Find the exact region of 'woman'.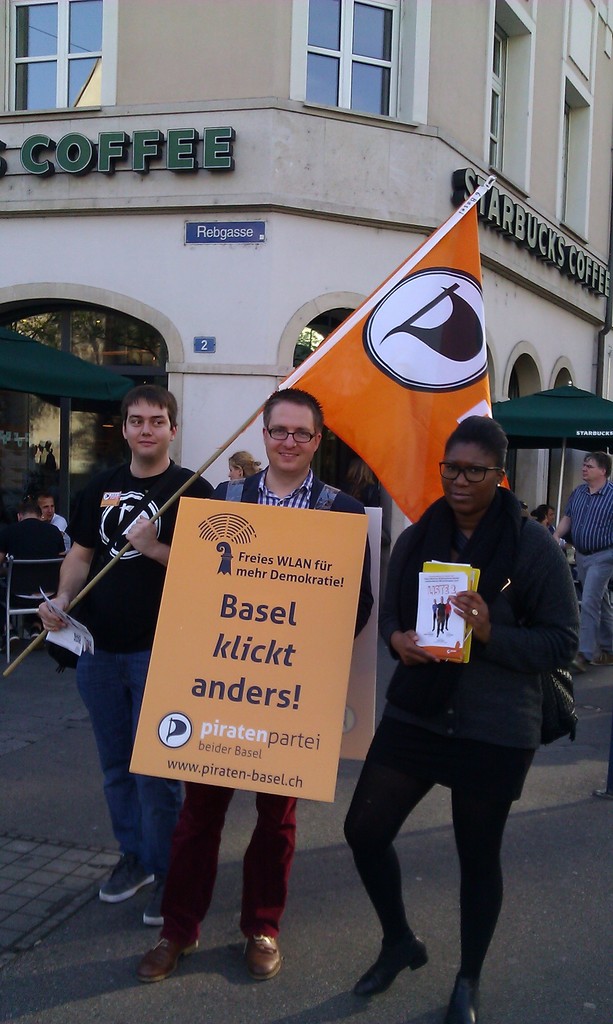
Exact region: left=227, top=452, right=264, bottom=478.
